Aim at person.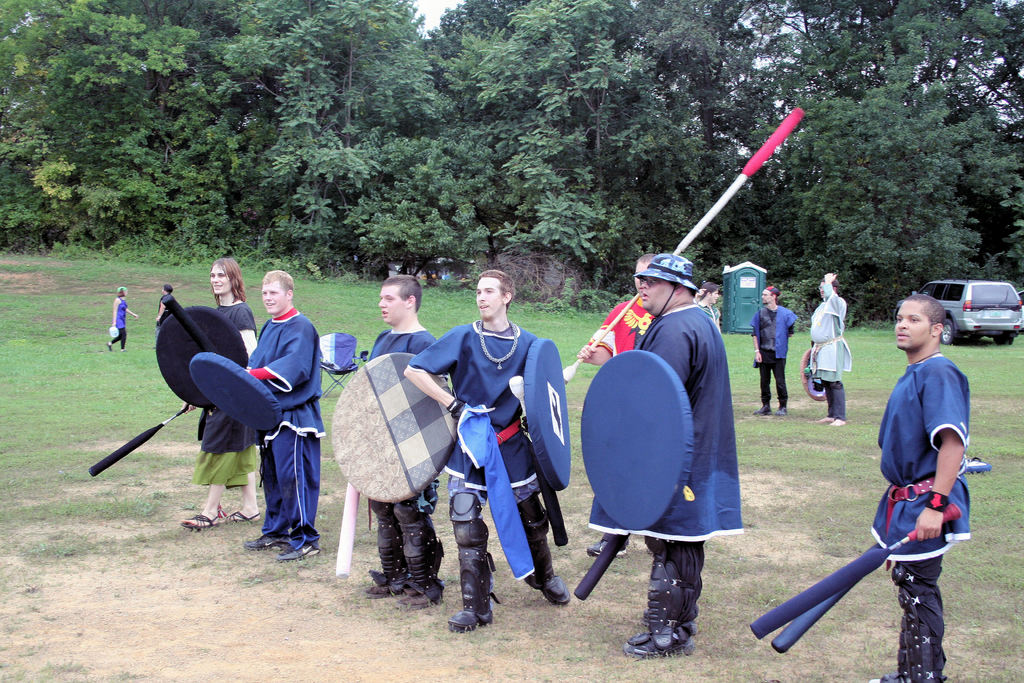
Aimed at detection(400, 267, 570, 630).
